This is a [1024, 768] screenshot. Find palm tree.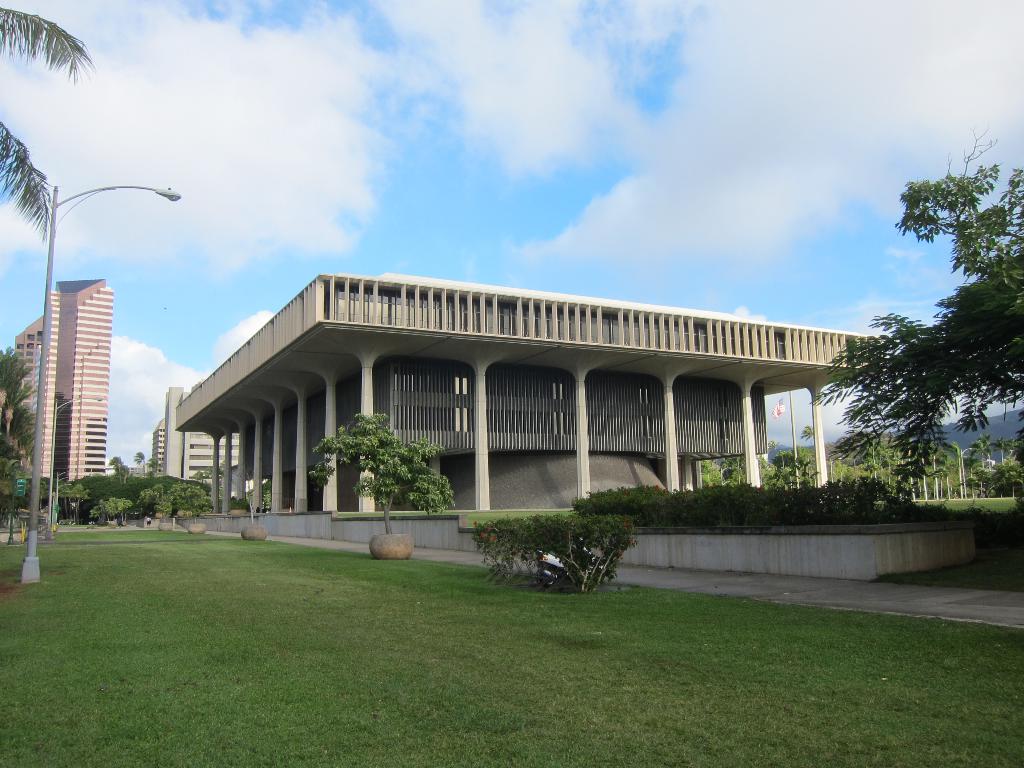
Bounding box: (x1=0, y1=0, x2=102, y2=239).
